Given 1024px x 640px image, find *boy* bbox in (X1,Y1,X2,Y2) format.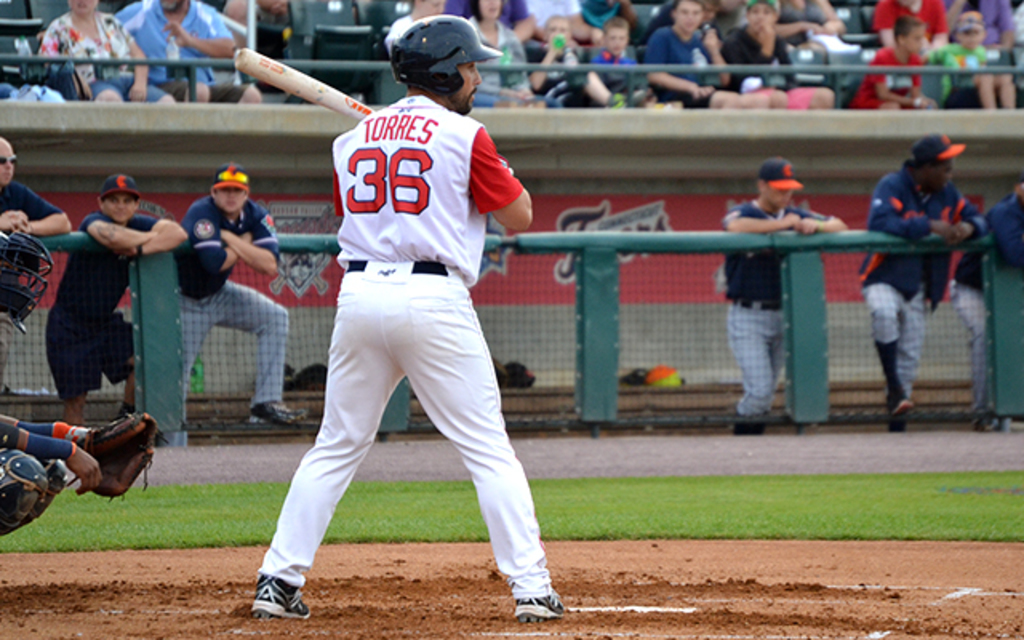
(650,0,734,109).
